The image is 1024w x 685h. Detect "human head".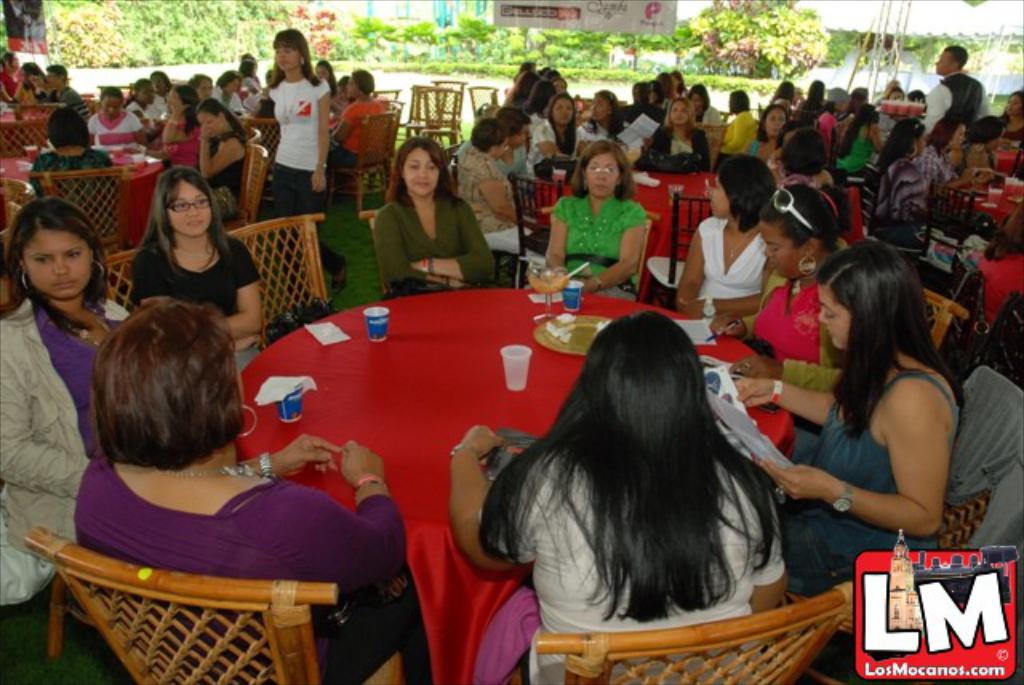
Detection: bbox=[549, 93, 574, 122].
